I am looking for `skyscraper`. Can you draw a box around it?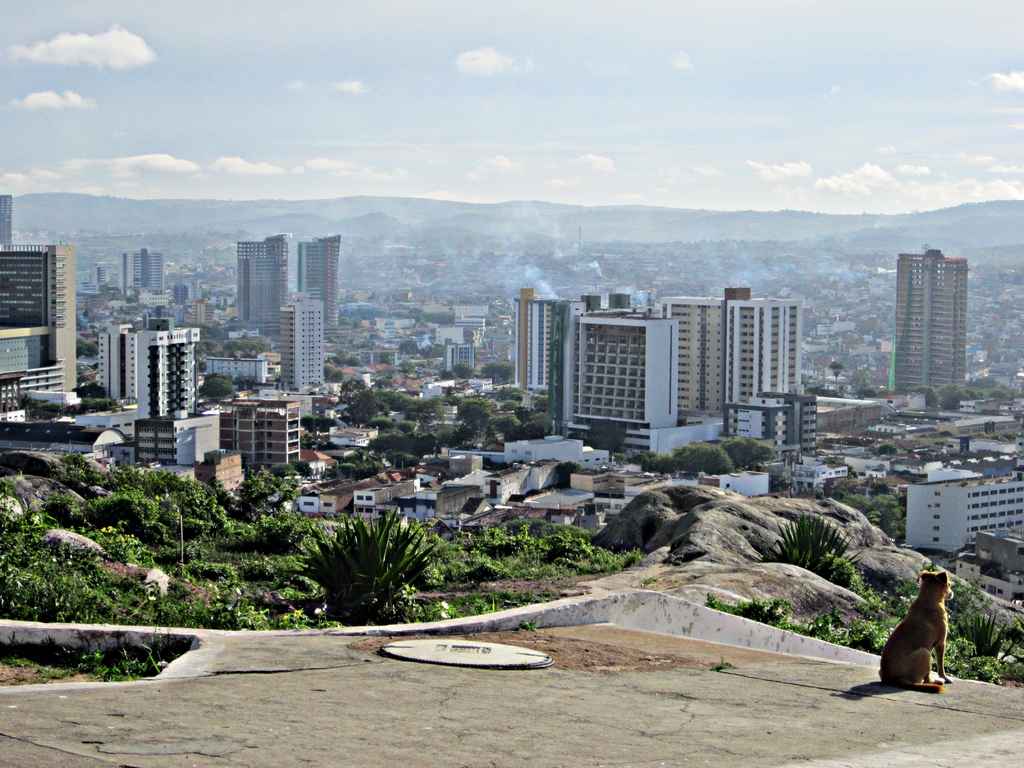
Sure, the bounding box is Rect(664, 300, 725, 424).
